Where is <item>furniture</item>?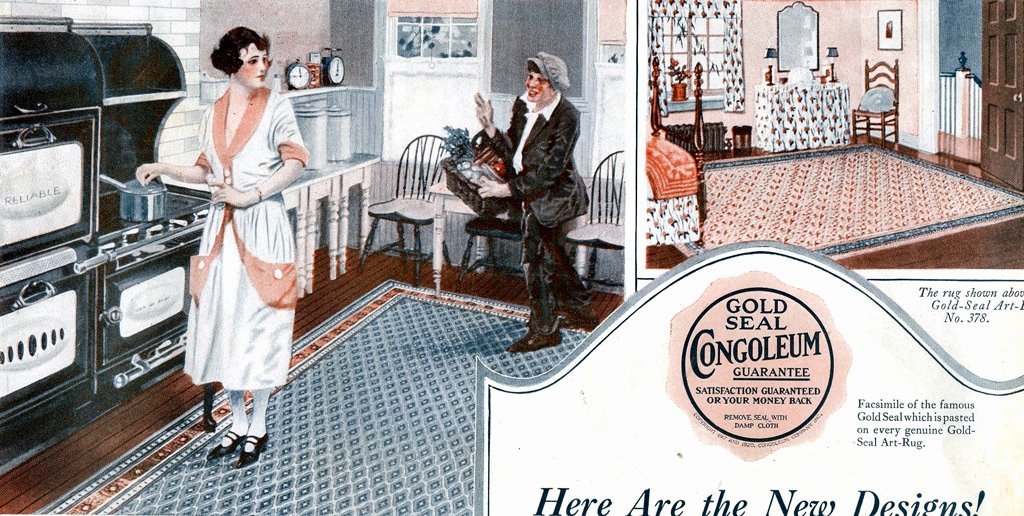
BBox(567, 151, 627, 291).
